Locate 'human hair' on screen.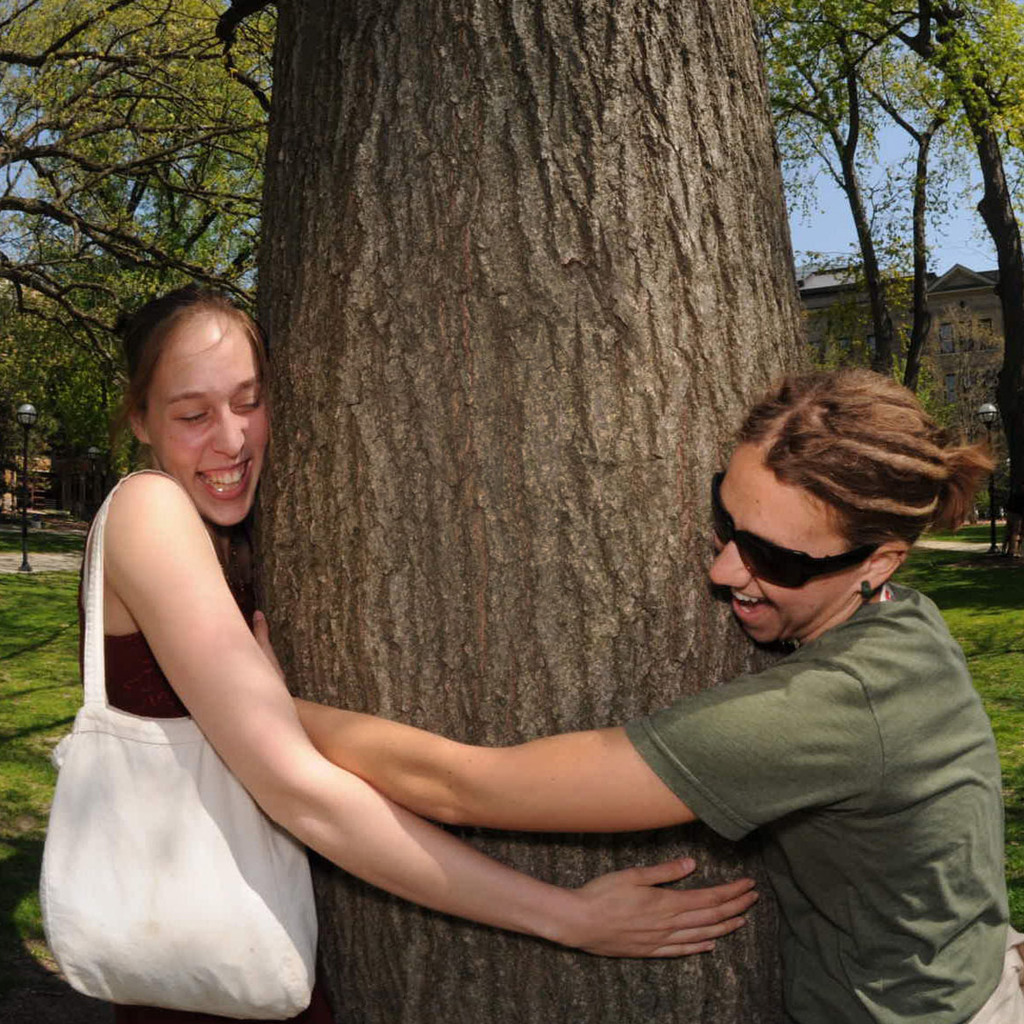
On screen at region(736, 367, 996, 552).
